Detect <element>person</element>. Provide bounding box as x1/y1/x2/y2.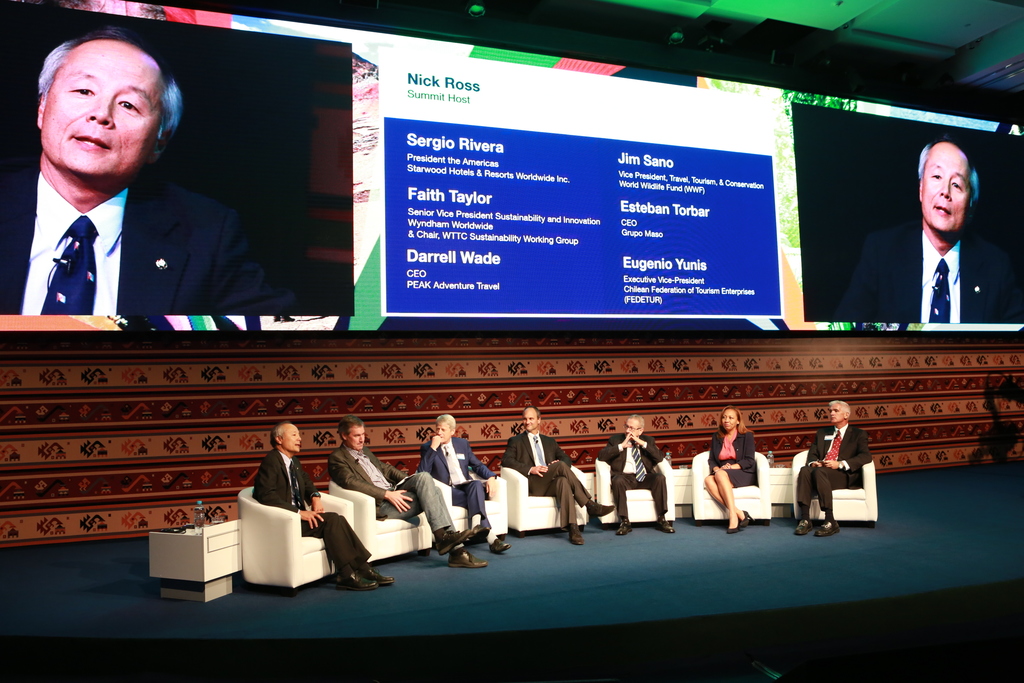
3/29/306/318.
